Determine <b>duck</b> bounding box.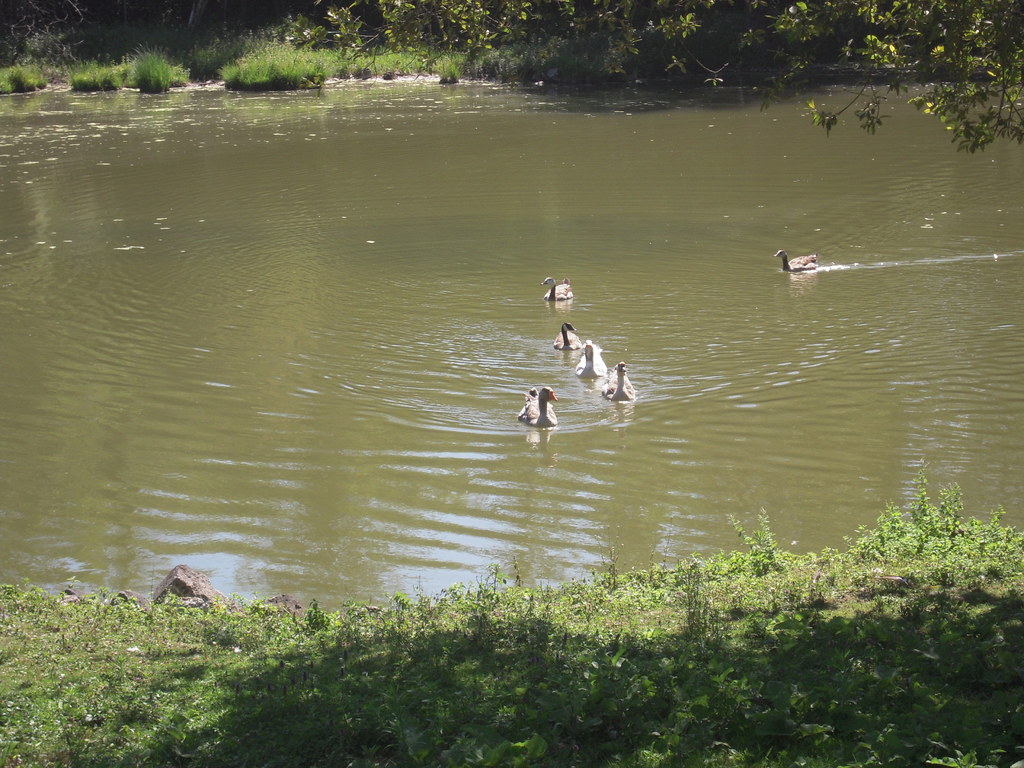
Determined: bbox=[573, 337, 612, 381].
